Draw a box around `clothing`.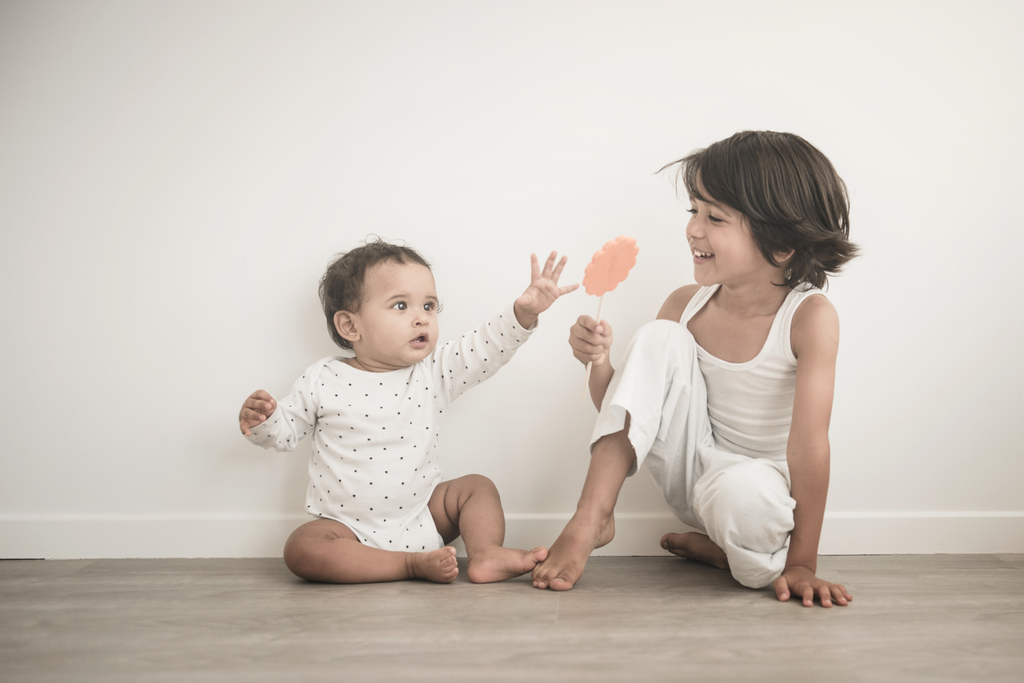
BBox(240, 300, 540, 552).
